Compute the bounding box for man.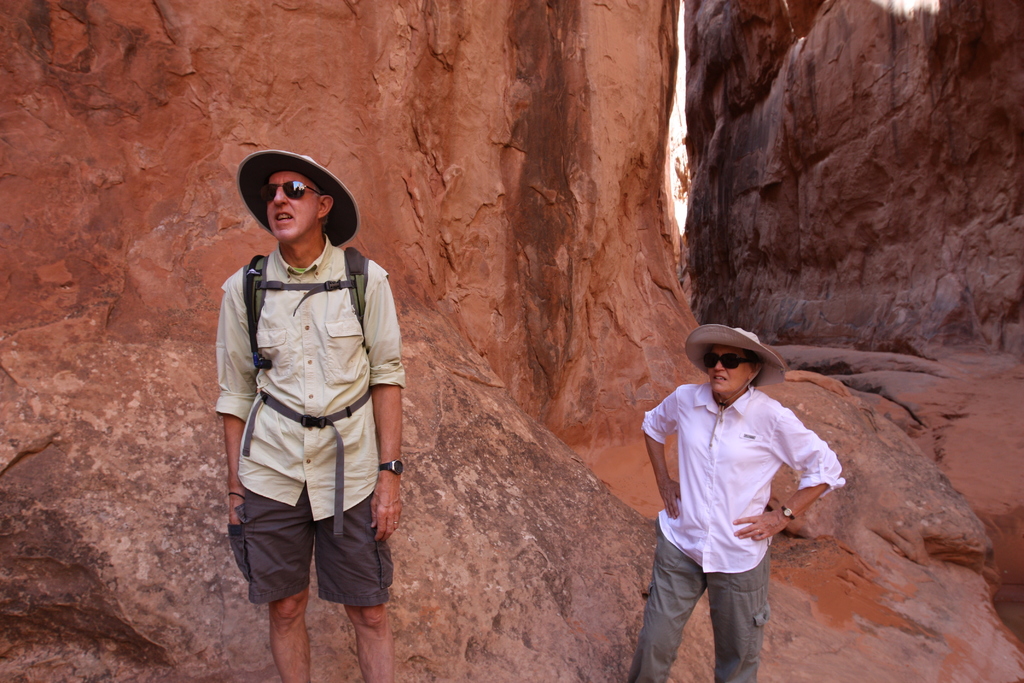
[left=213, top=150, right=407, bottom=682].
